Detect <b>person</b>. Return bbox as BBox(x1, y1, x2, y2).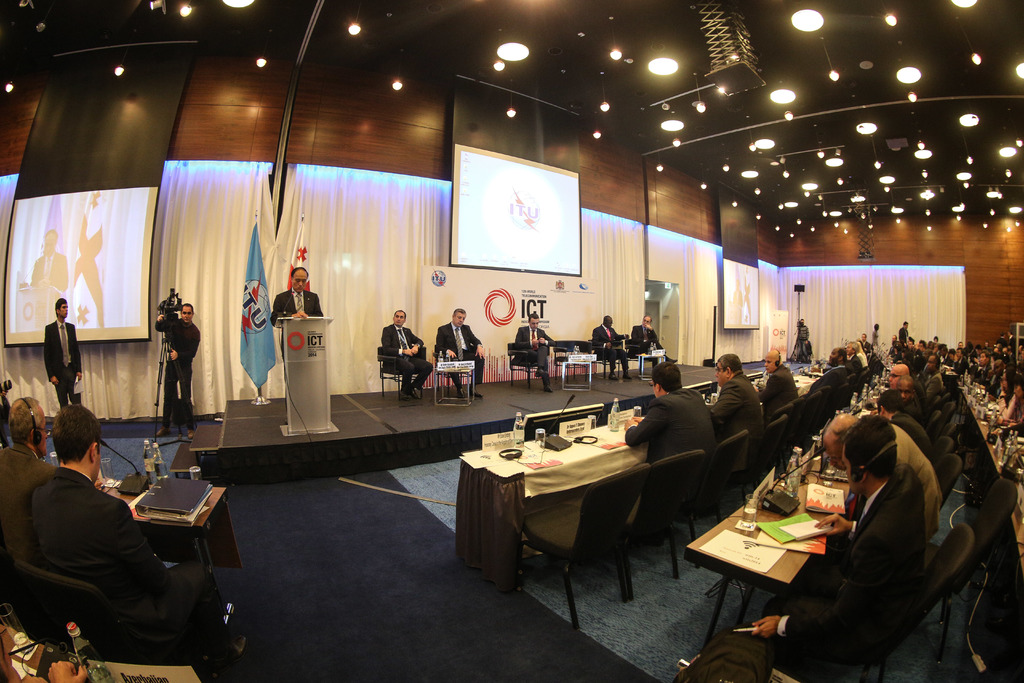
BBox(42, 298, 84, 410).
